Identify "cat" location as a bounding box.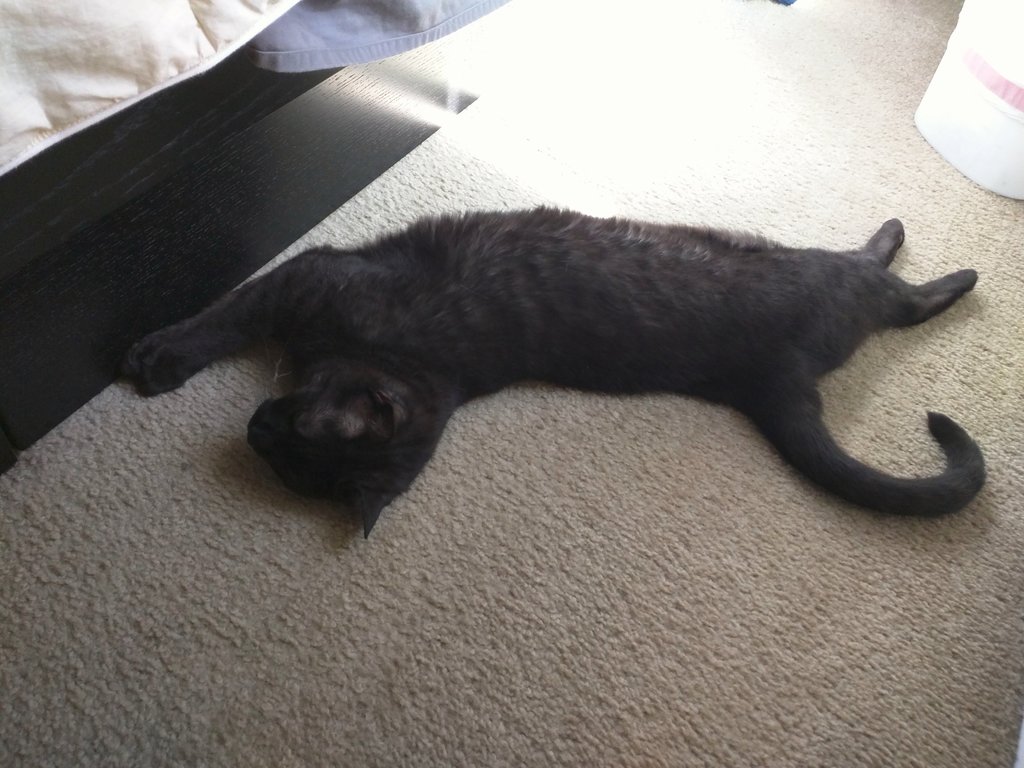
pyautogui.locateOnScreen(120, 200, 988, 542).
